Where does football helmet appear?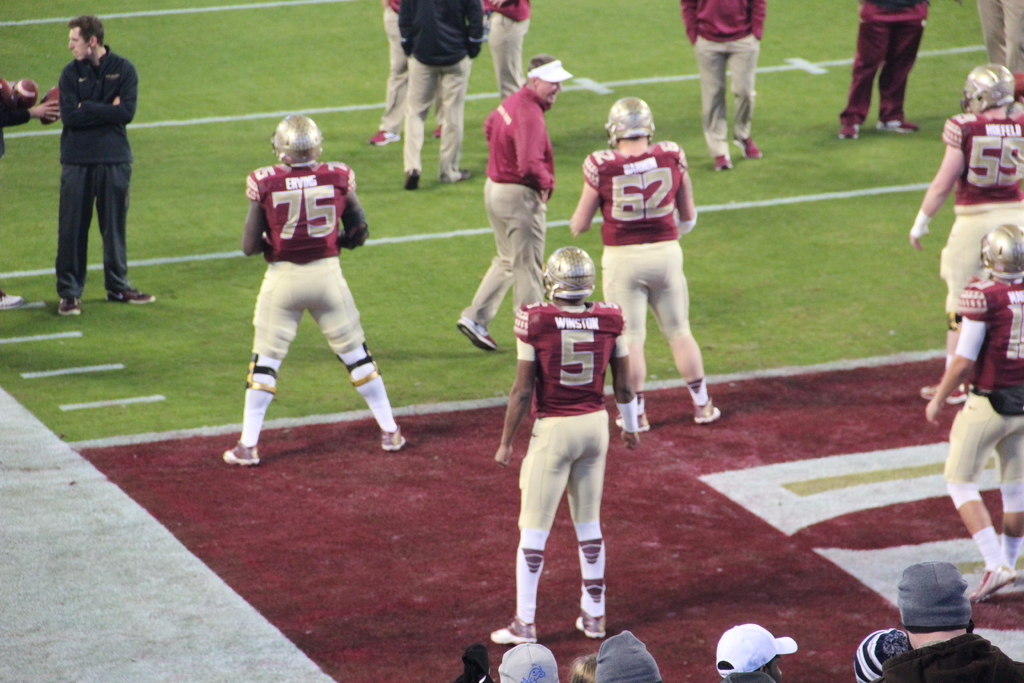
Appears at 960, 63, 1023, 117.
